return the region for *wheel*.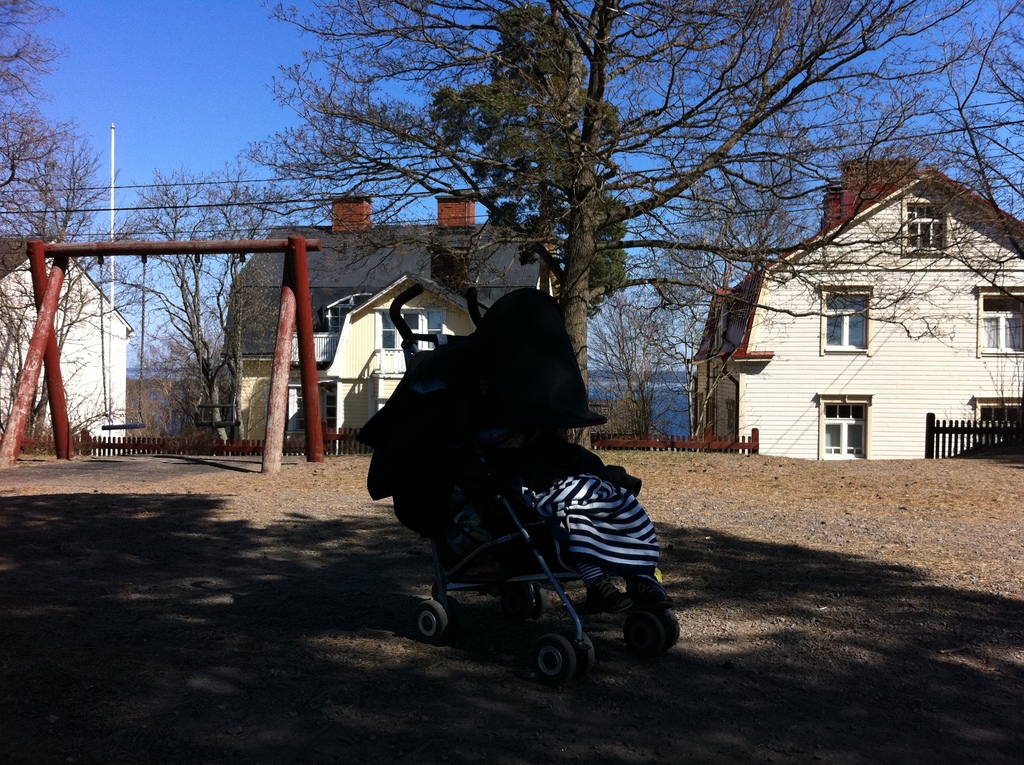
x1=402, y1=601, x2=449, y2=645.
